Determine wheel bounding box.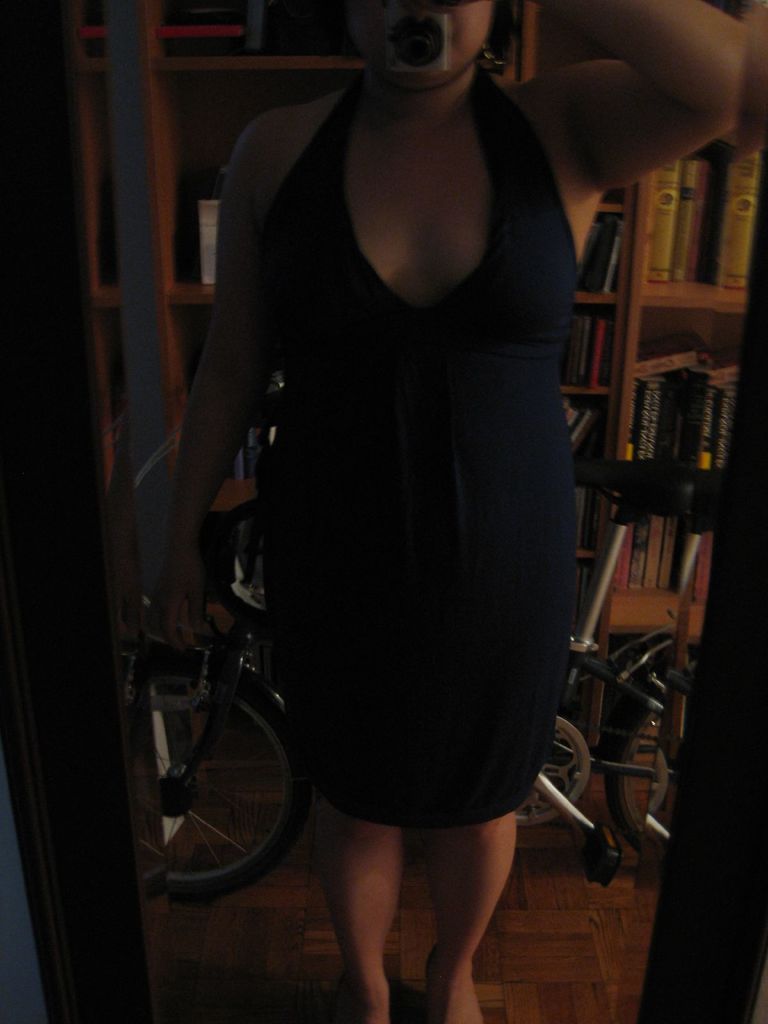
Determined: box(141, 684, 300, 895).
